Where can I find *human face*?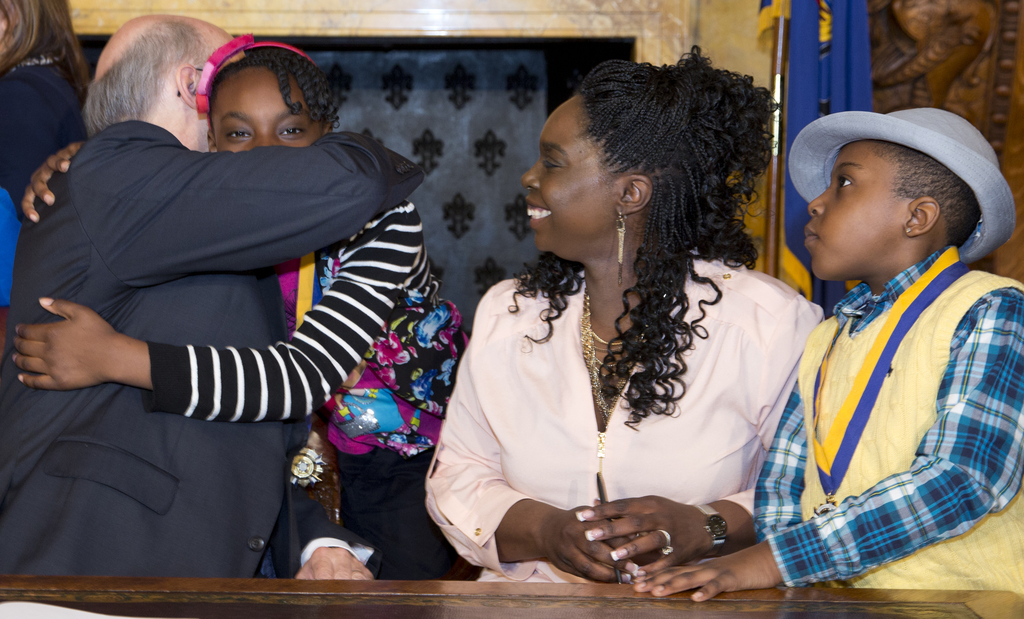
You can find it at crop(800, 141, 909, 280).
